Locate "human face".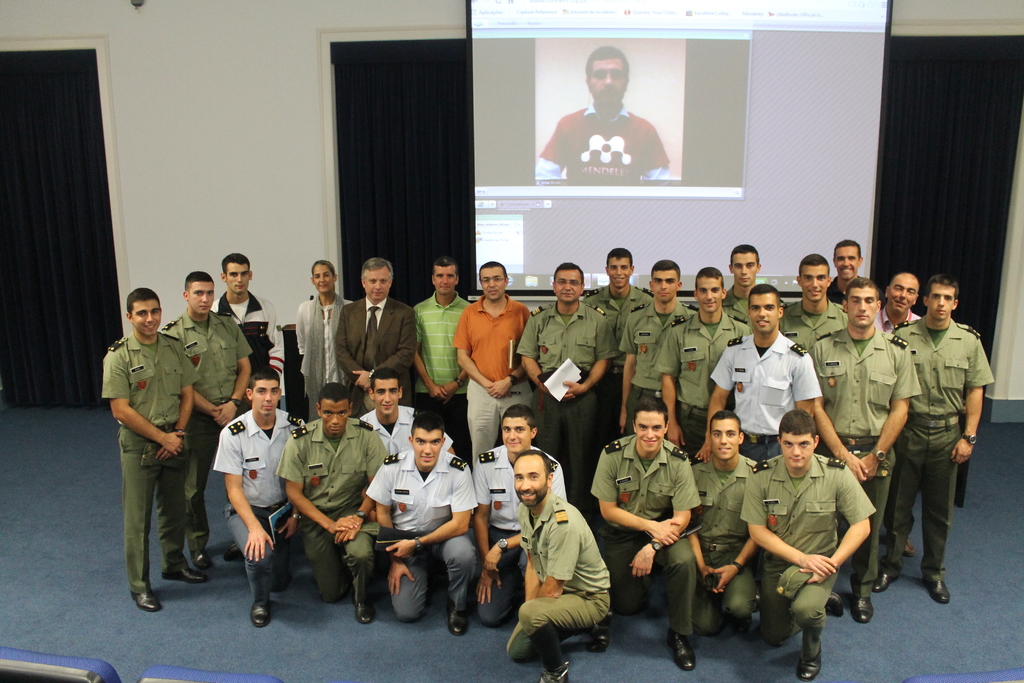
Bounding box: pyautogui.locateOnScreen(712, 420, 740, 466).
